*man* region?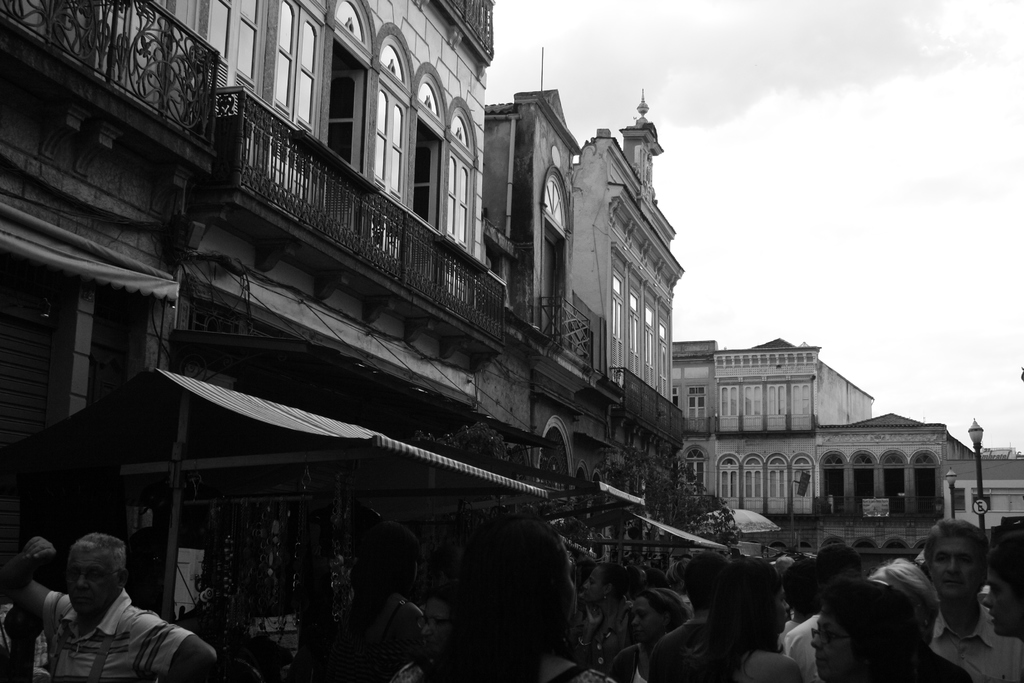
crop(778, 561, 871, 682)
